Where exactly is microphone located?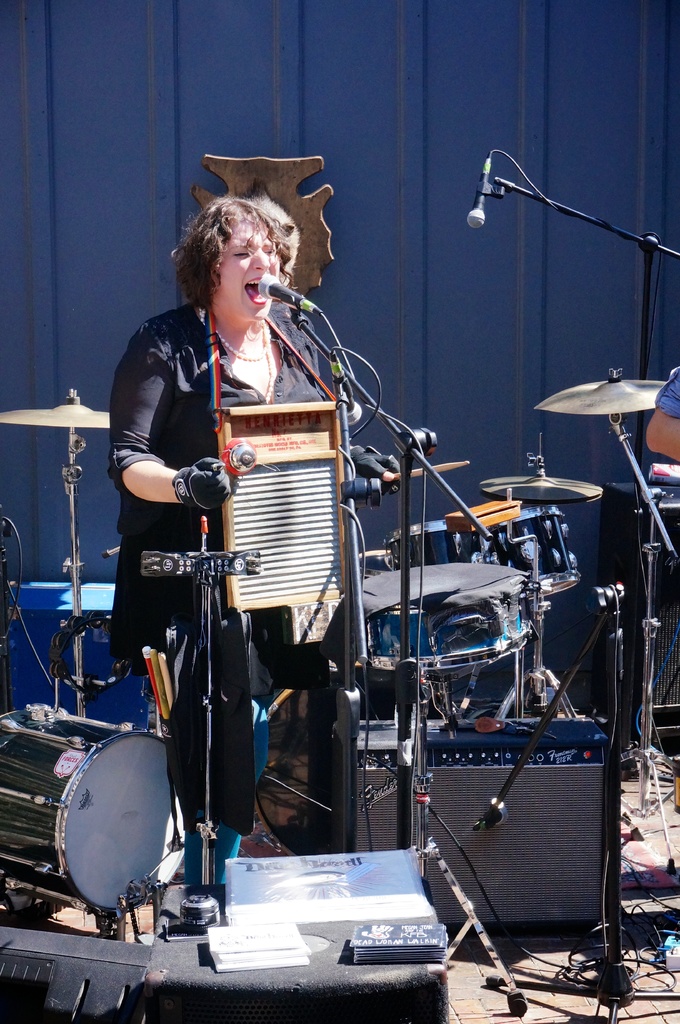
Its bounding box is region(327, 356, 367, 428).
